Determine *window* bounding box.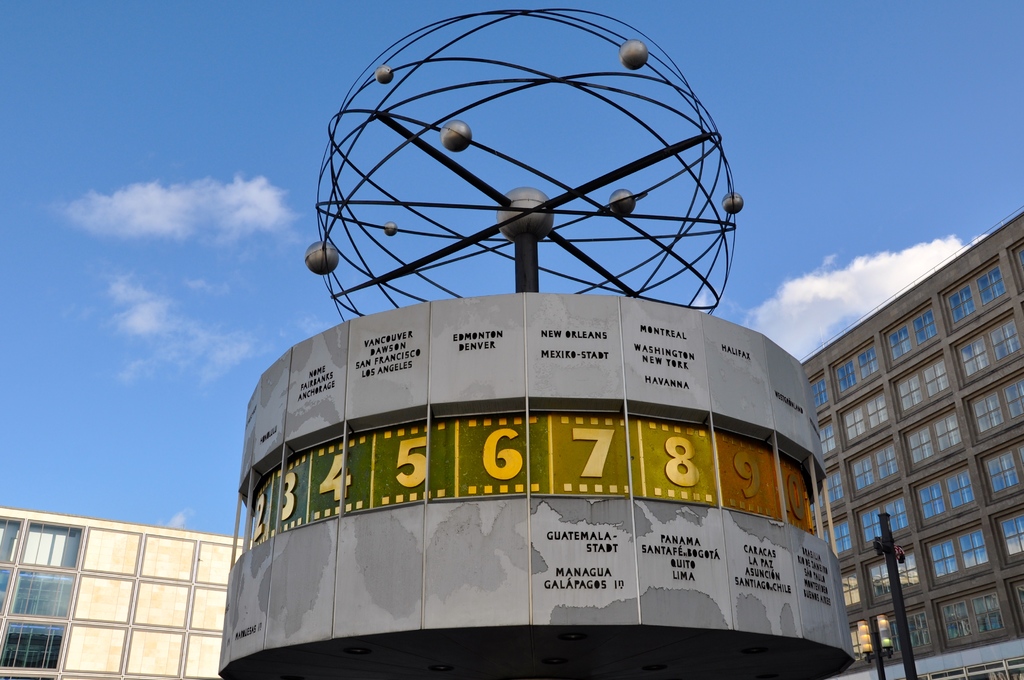
Determined: left=959, top=530, right=993, bottom=571.
